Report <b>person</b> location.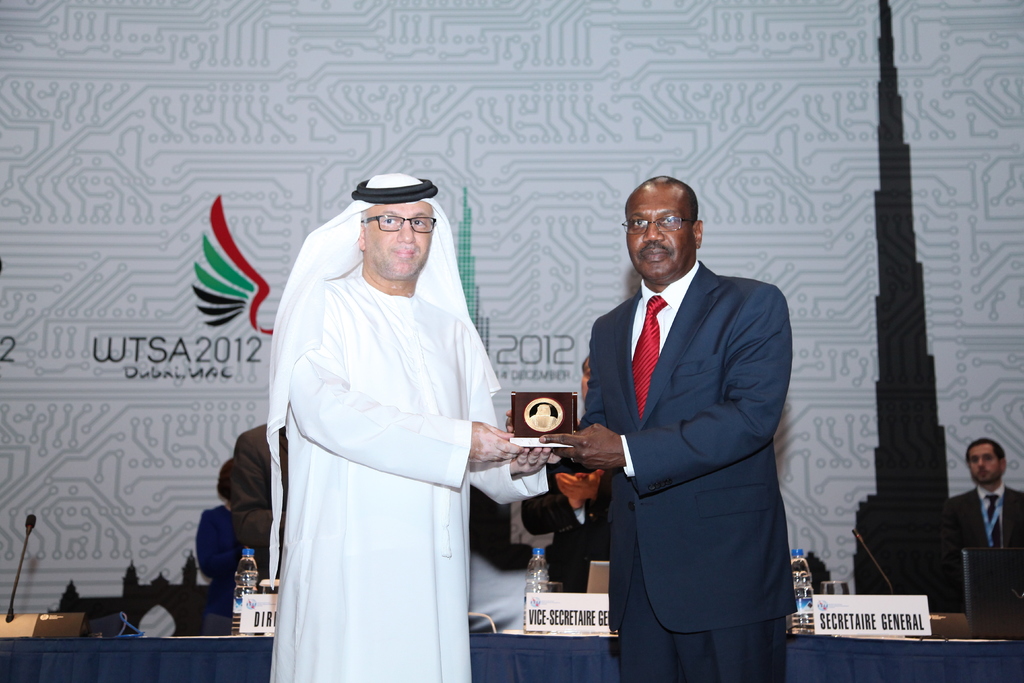
Report: 502/175/795/682.
